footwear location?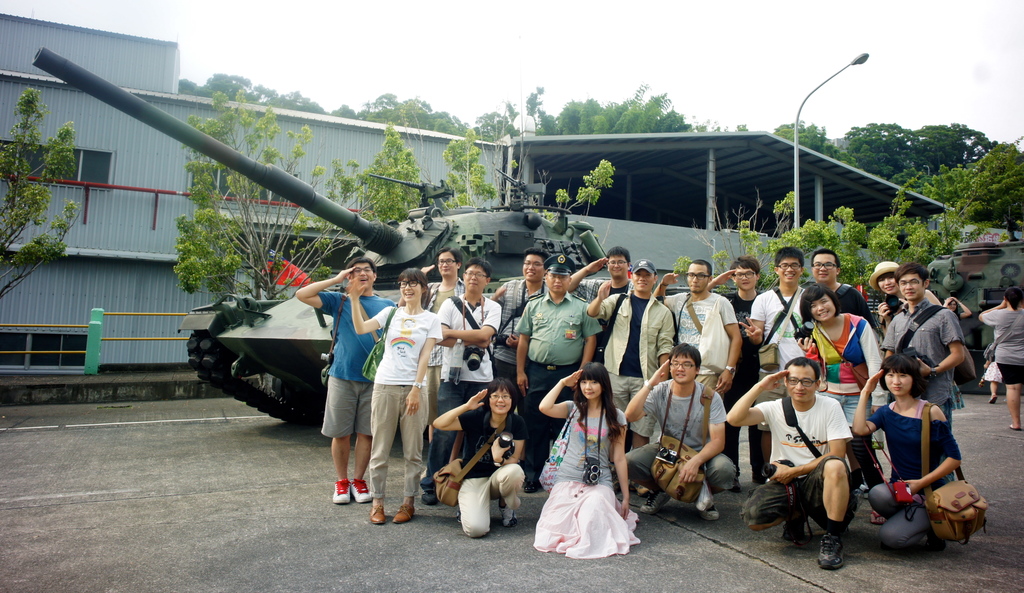
{"x1": 416, "y1": 487, "x2": 441, "y2": 510}
